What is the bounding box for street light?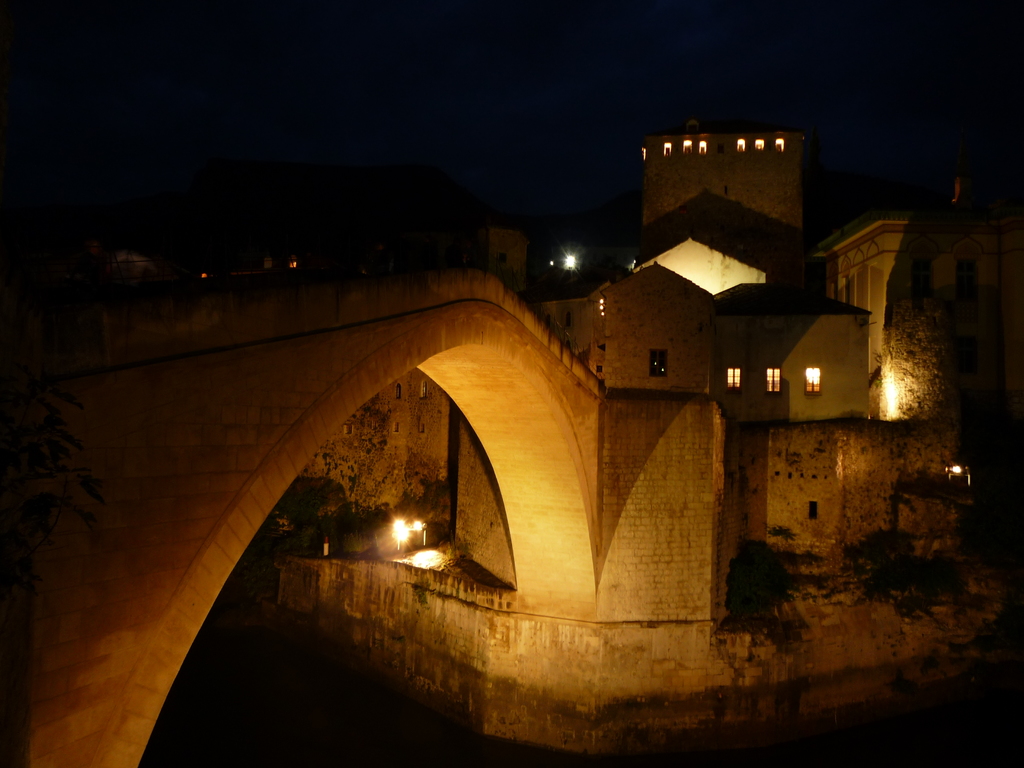
BBox(391, 520, 411, 553).
